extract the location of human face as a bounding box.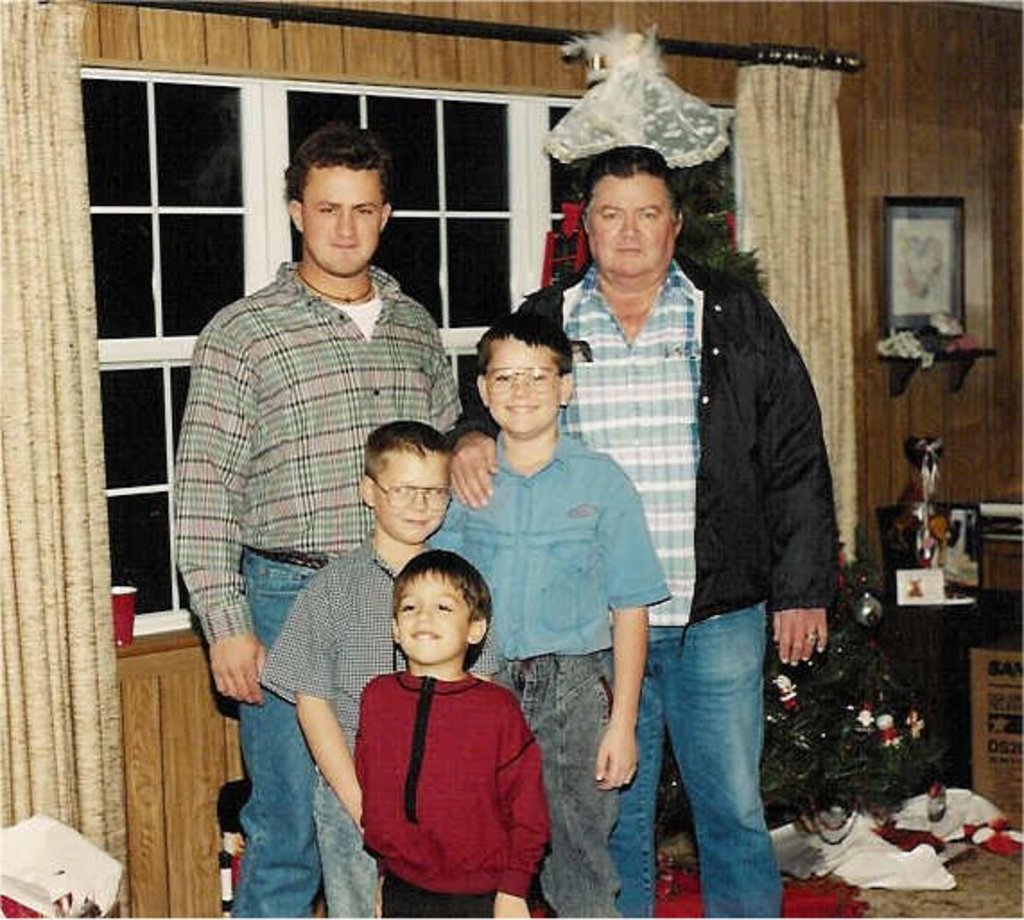
(398, 572, 466, 665).
